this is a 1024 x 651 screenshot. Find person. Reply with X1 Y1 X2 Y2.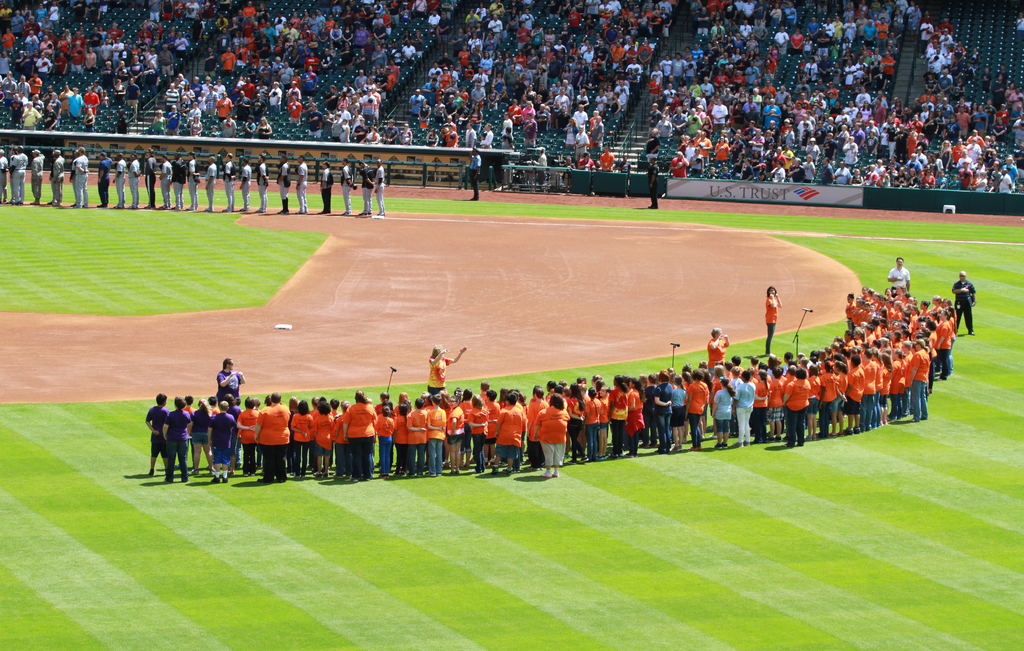
646 154 659 208.
